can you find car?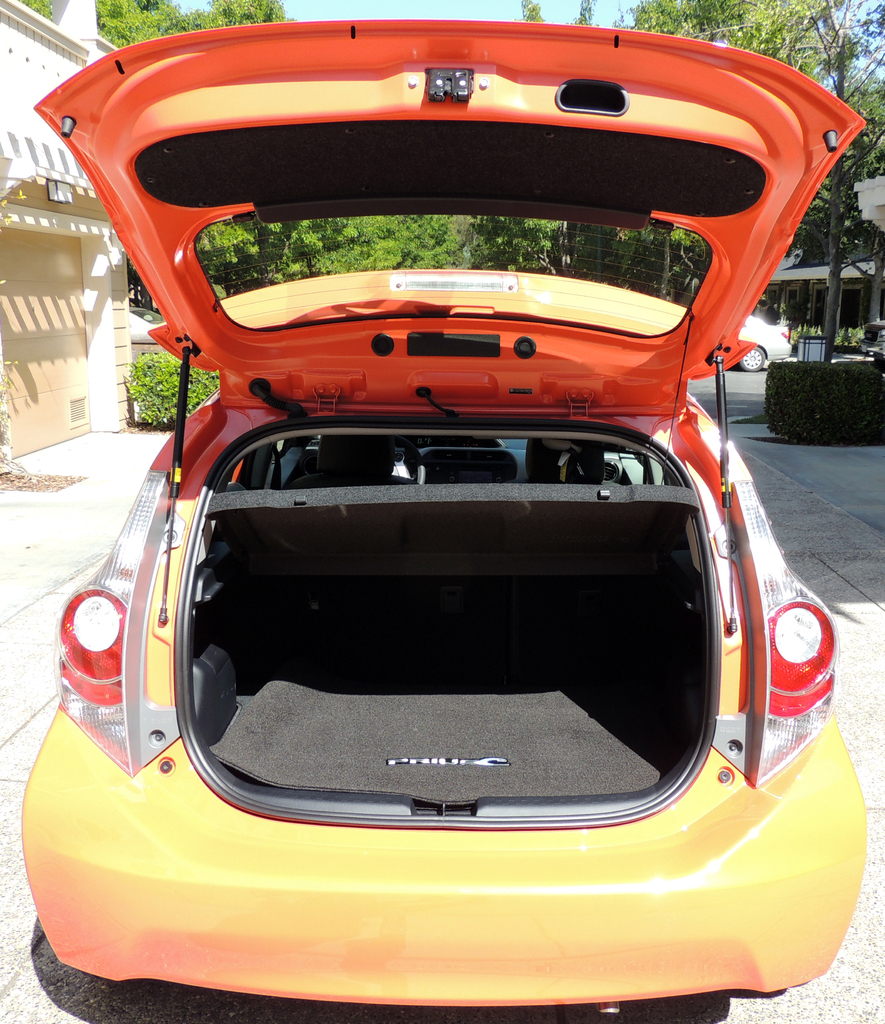
Yes, bounding box: <region>736, 314, 795, 371</region>.
